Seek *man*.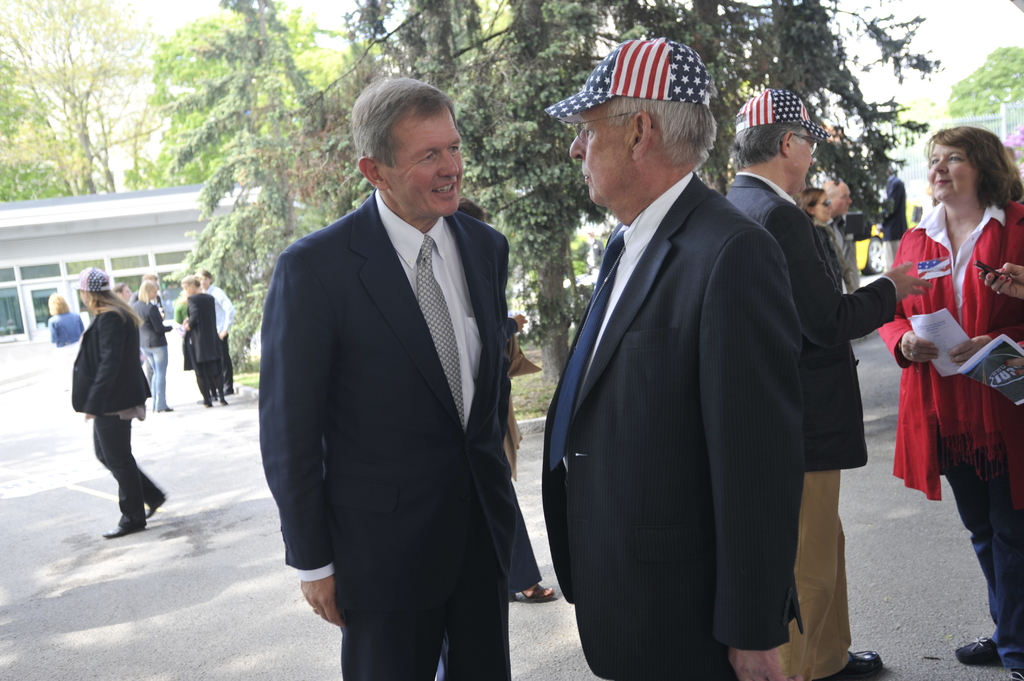
locate(719, 81, 950, 680).
